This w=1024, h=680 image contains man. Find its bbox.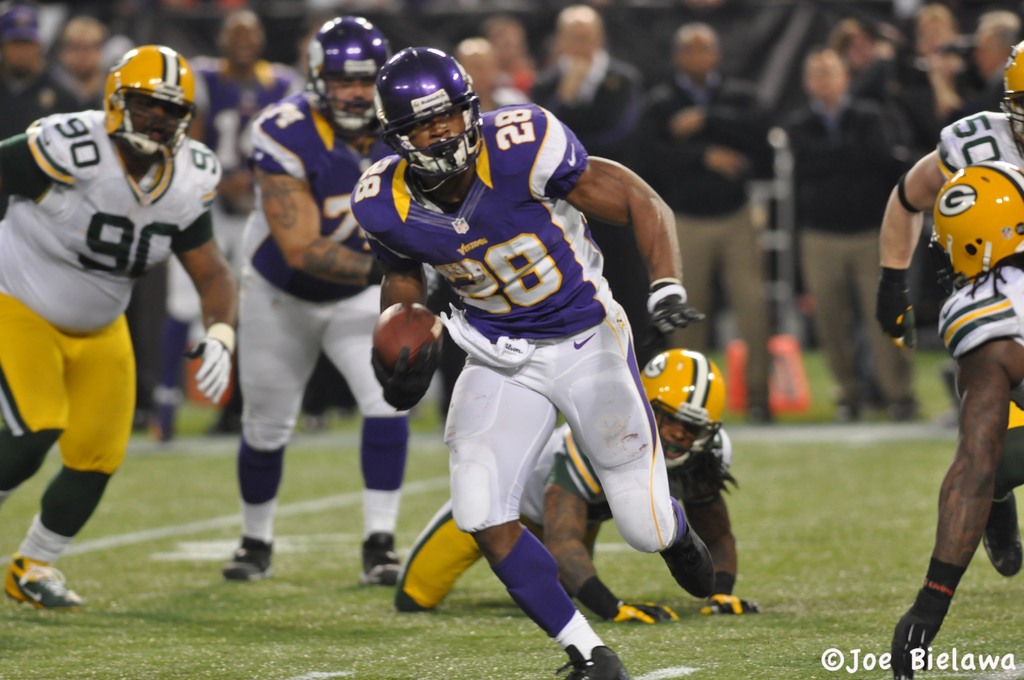
select_region(222, 13, 410, 584).
